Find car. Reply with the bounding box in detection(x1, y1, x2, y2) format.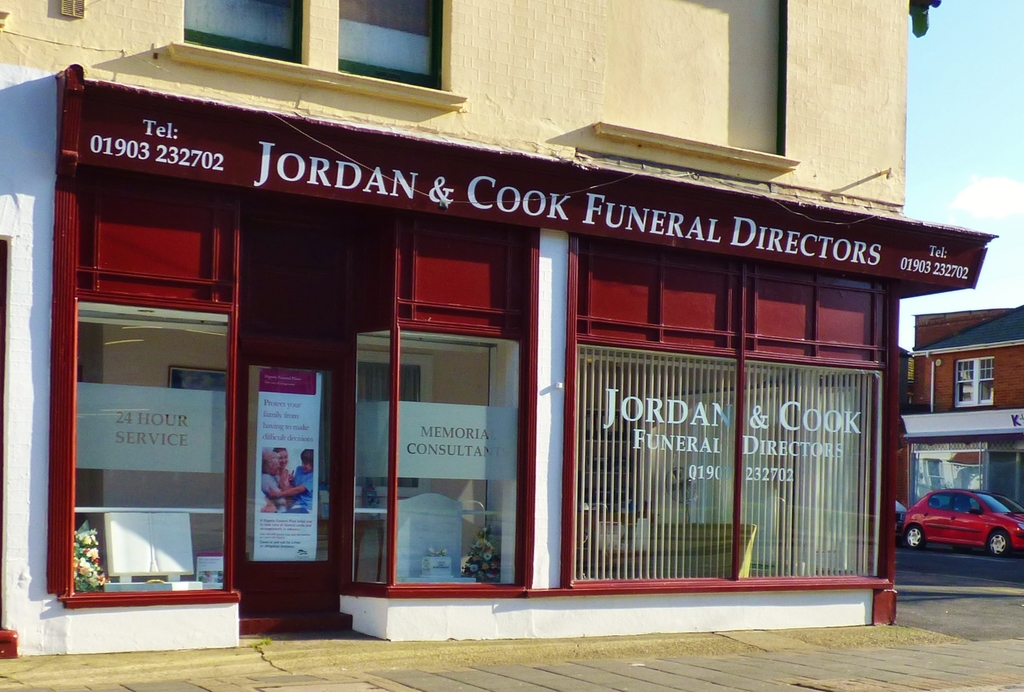
detection(902, 487, 1022, 571).
